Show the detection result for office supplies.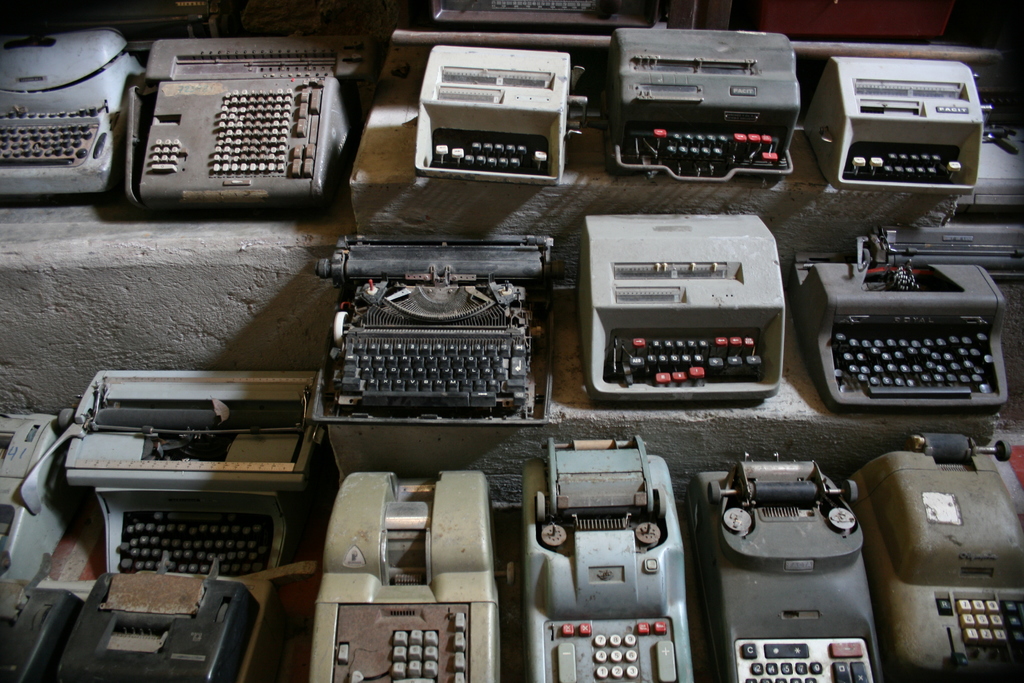
detection(818, 56, 996, 197).
